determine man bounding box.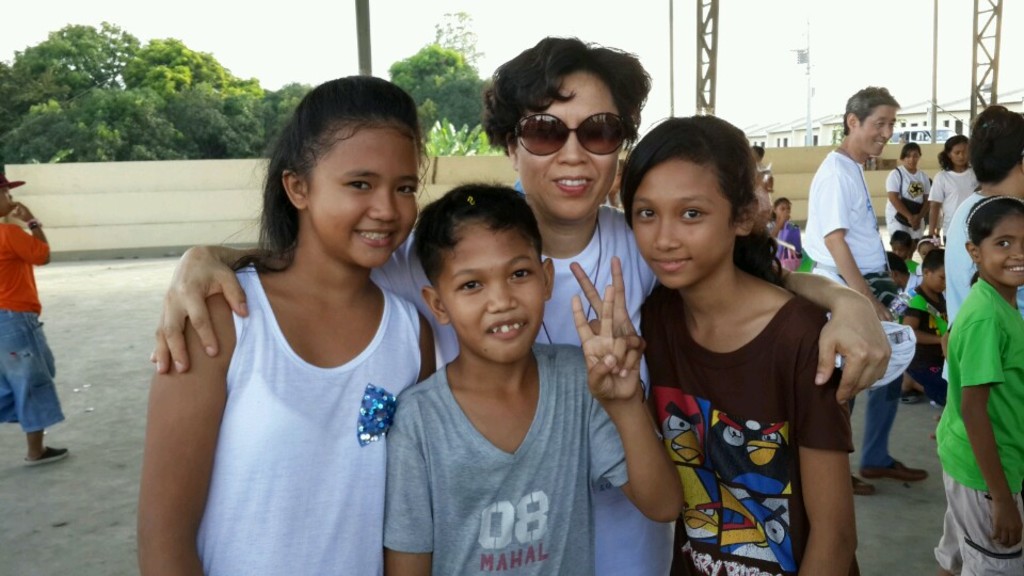
Determined: [left=798, top=97, right=912, bottom=432].
